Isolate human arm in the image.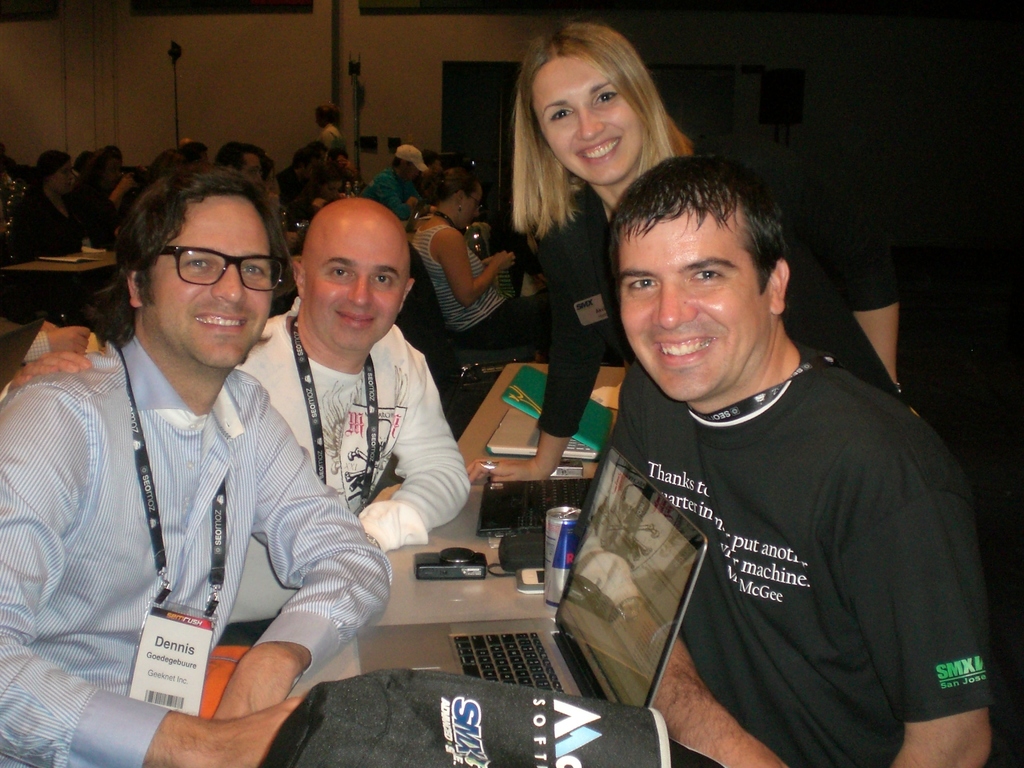
Isolated region: (x1=207, y1=402, x2=395, y2=728).
